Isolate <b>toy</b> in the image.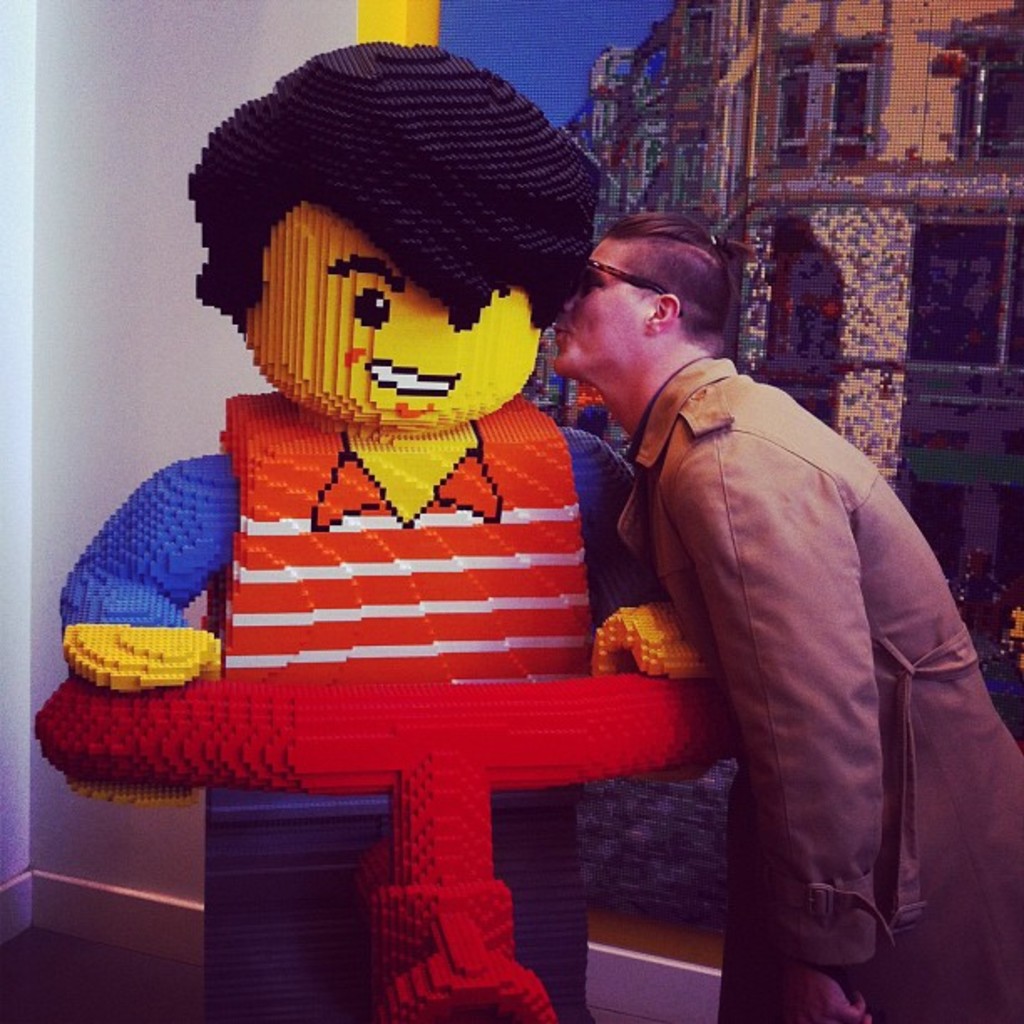
Isolated region: (left=30, top=33, right=755, bottom=1022).
